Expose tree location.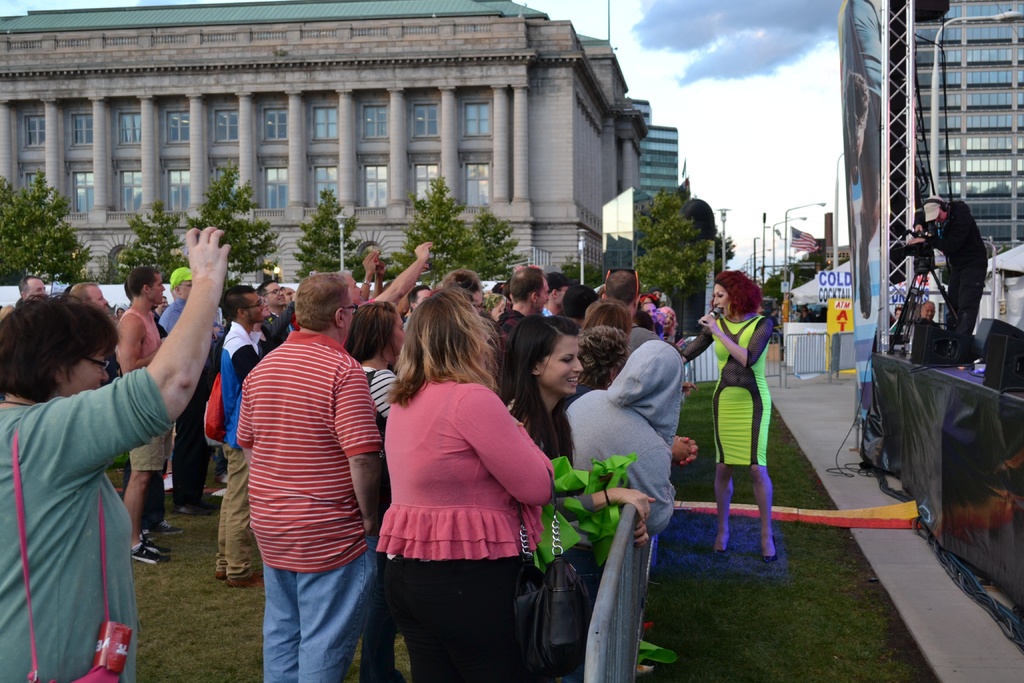
Exposed at Rect(467, 200, 528, 277).
